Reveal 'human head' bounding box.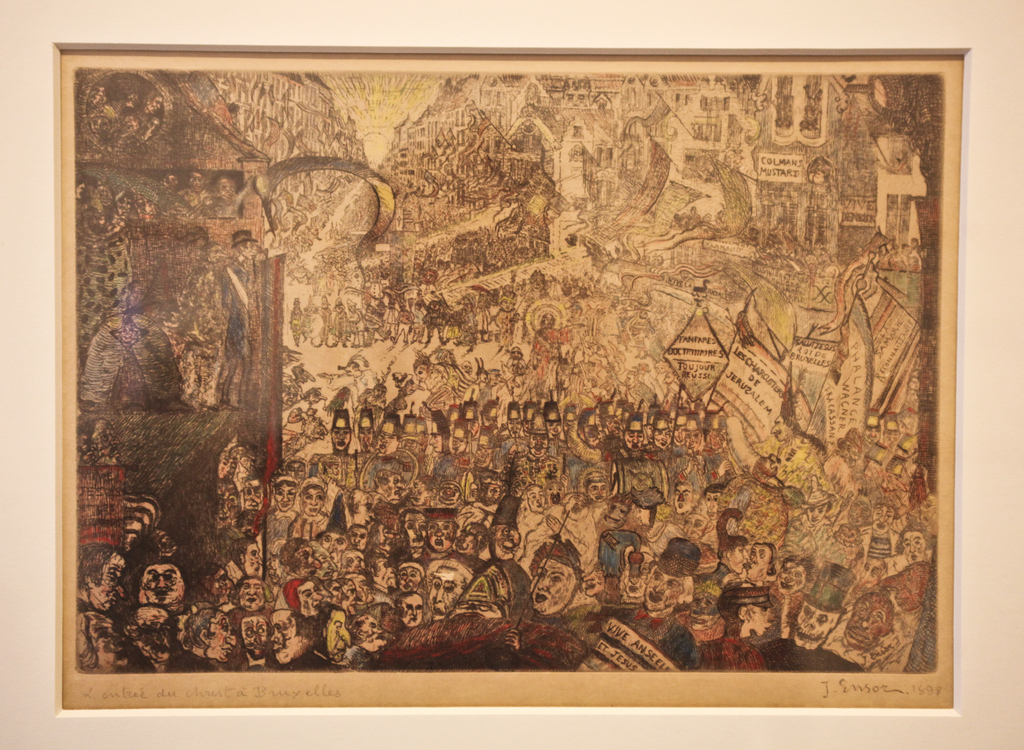
Revealed: detection(144, 89, 168, 111).
